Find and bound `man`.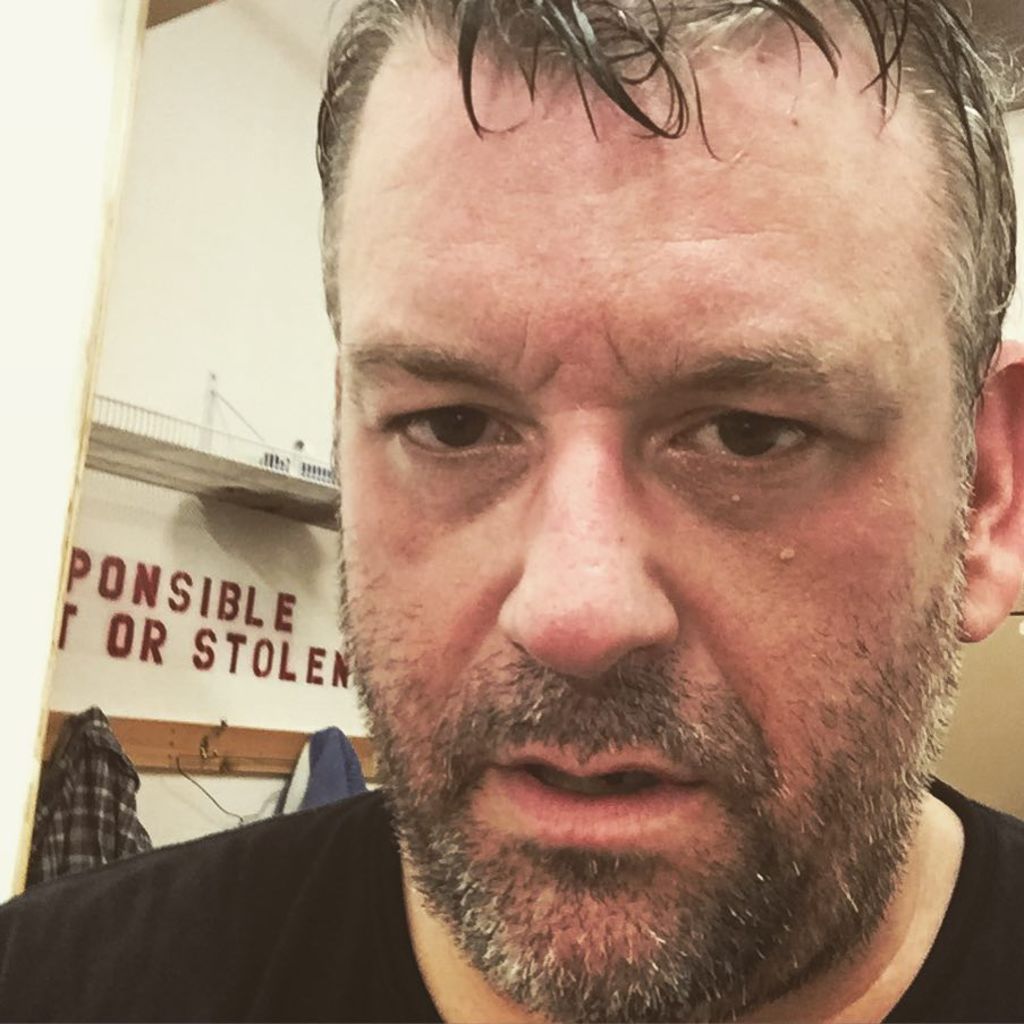
Bound: 195/1/1023/1023.
